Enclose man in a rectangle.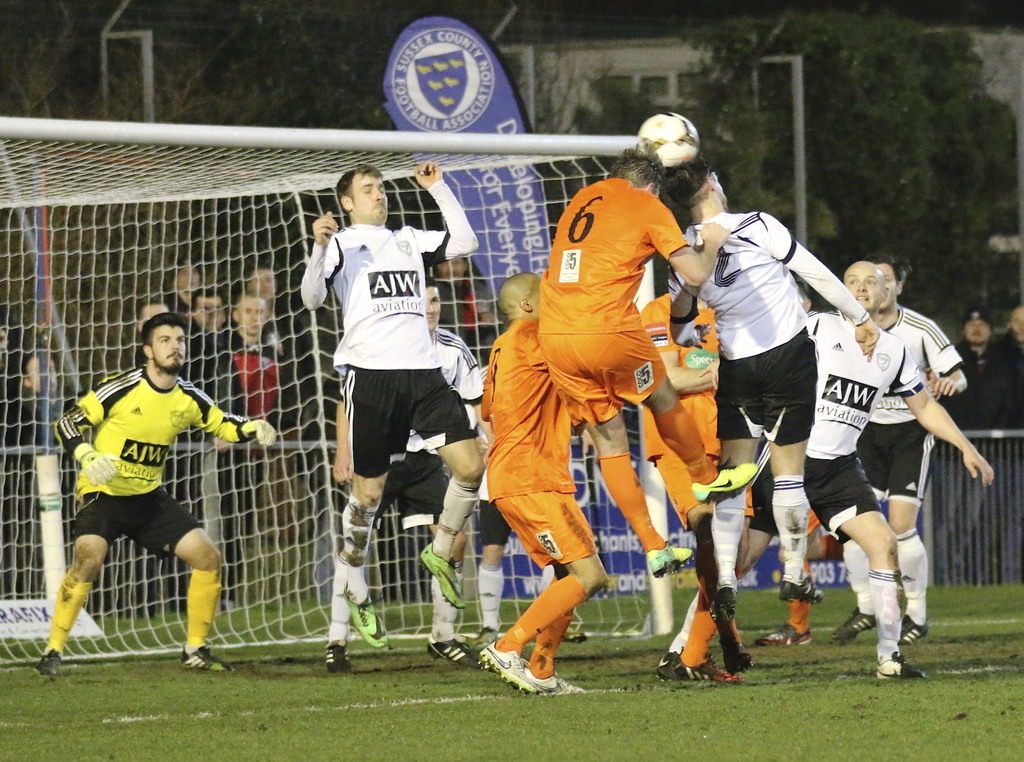
bbox(426, 248, 496, 357).
